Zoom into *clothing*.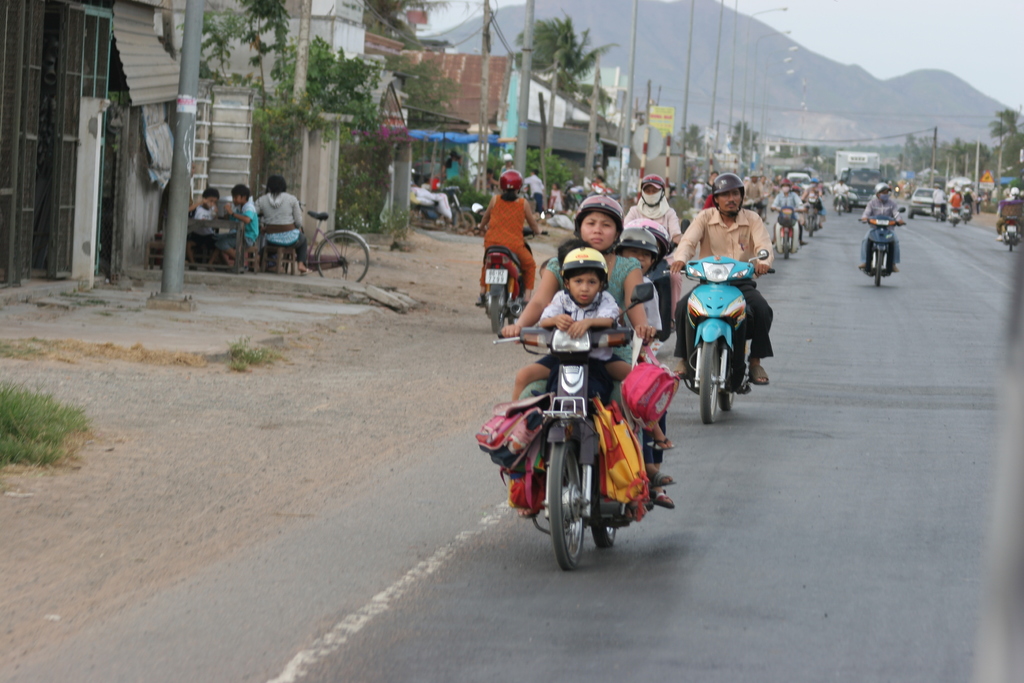
Zoom target: BBox(188, 199, 216, 231).
